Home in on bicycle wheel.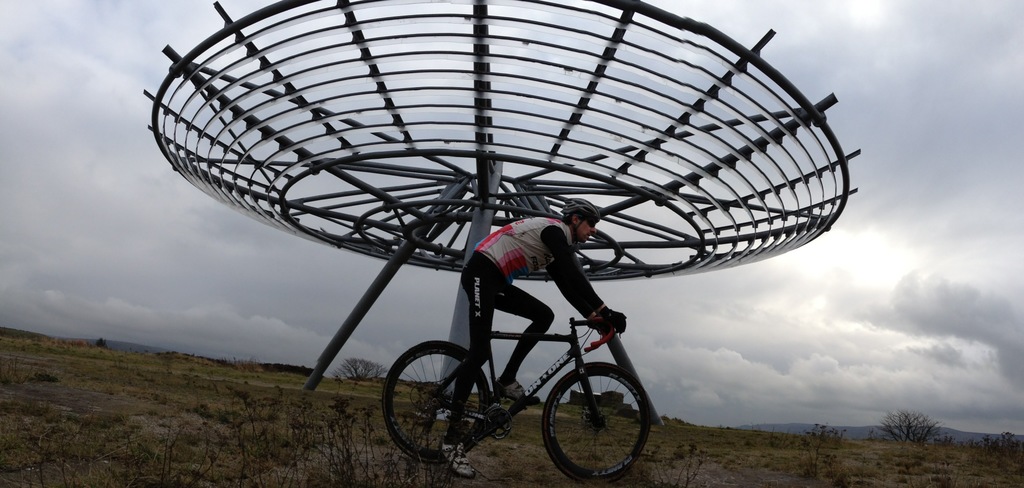
Homed in at (x1=539, y1=362, x2=650, y2=481).
